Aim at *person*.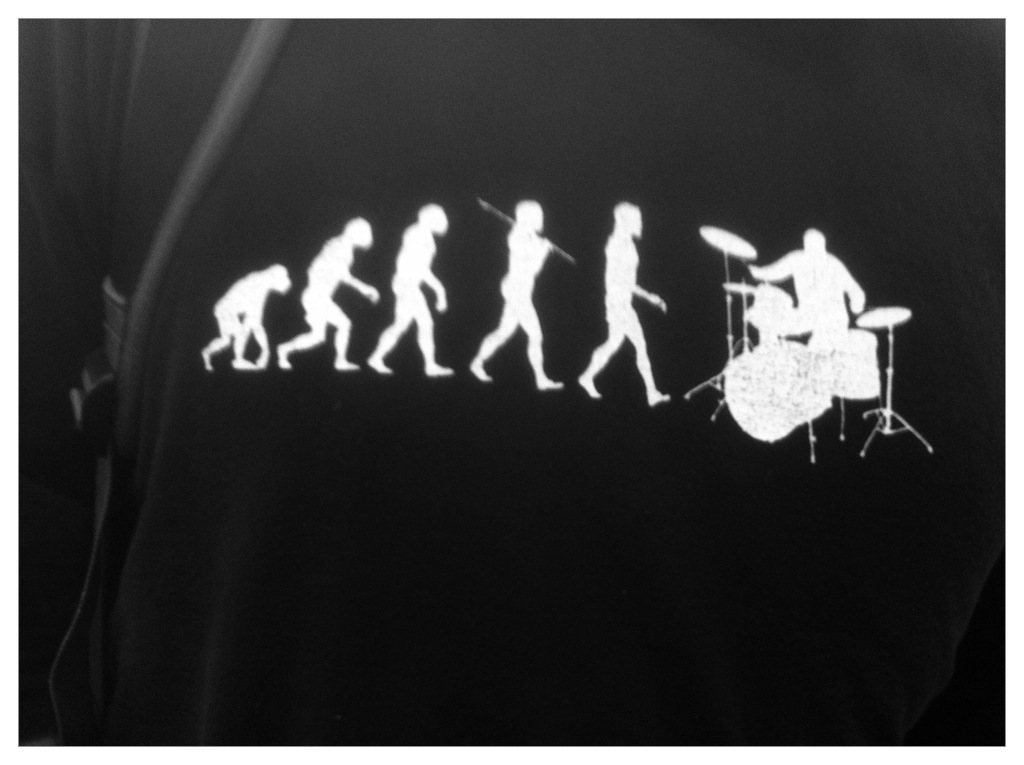
Aimed at {"left": 466, "top": 200, "right": 565, "bottom": 391}.
